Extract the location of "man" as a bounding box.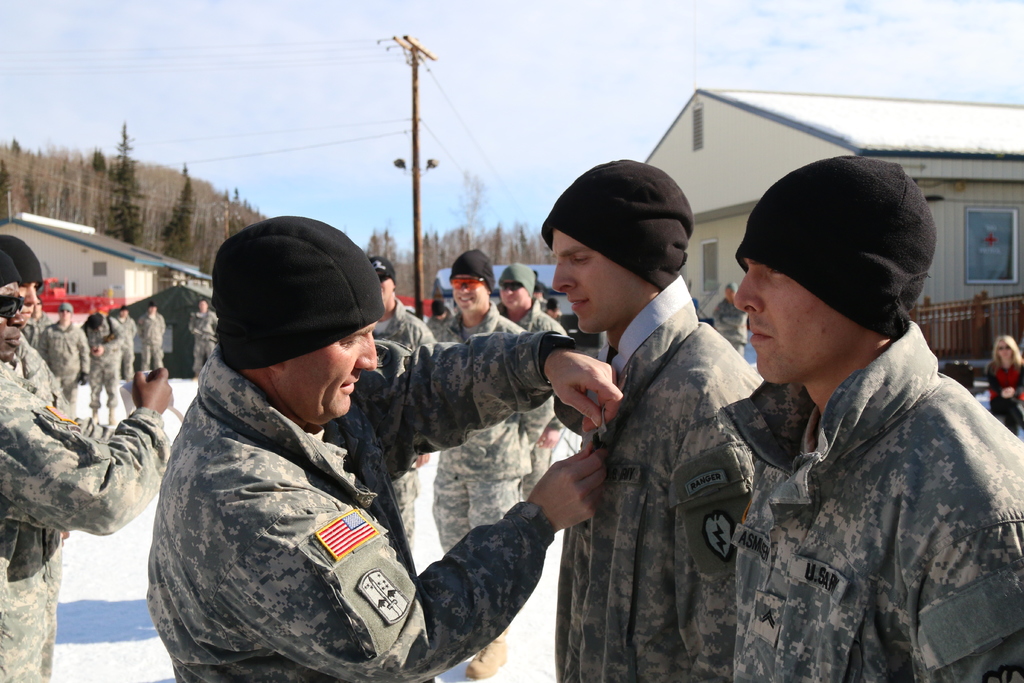
(723, 158, 1023, 682).
